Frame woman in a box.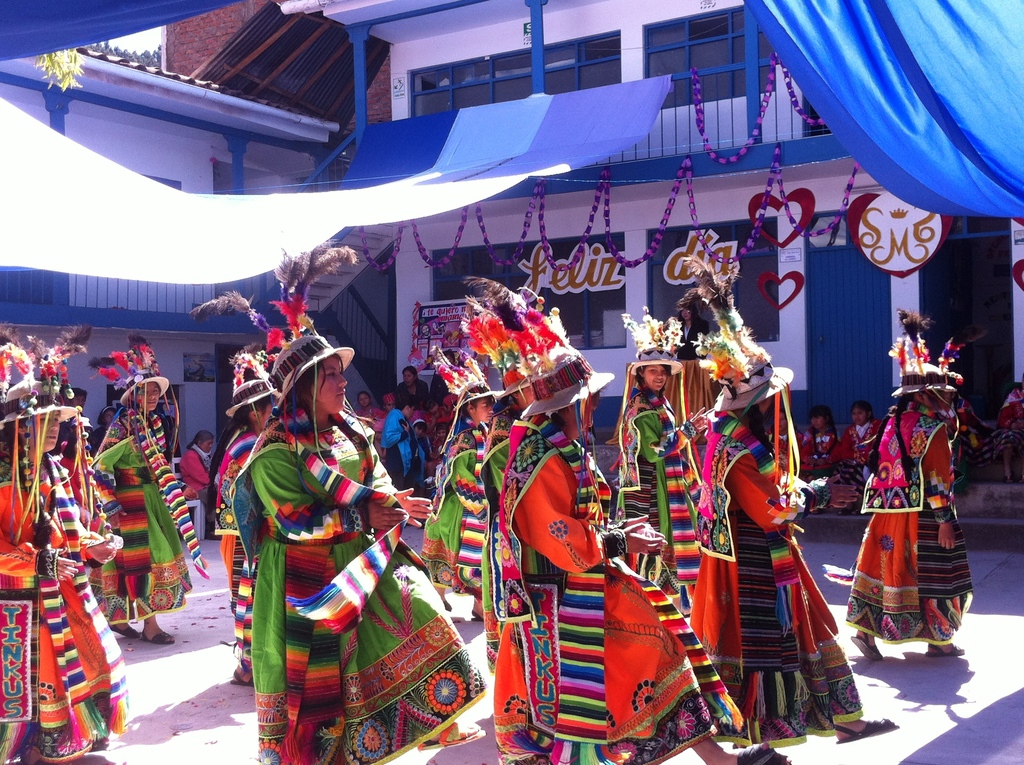
bbox=(341, 391, 404, 471).
